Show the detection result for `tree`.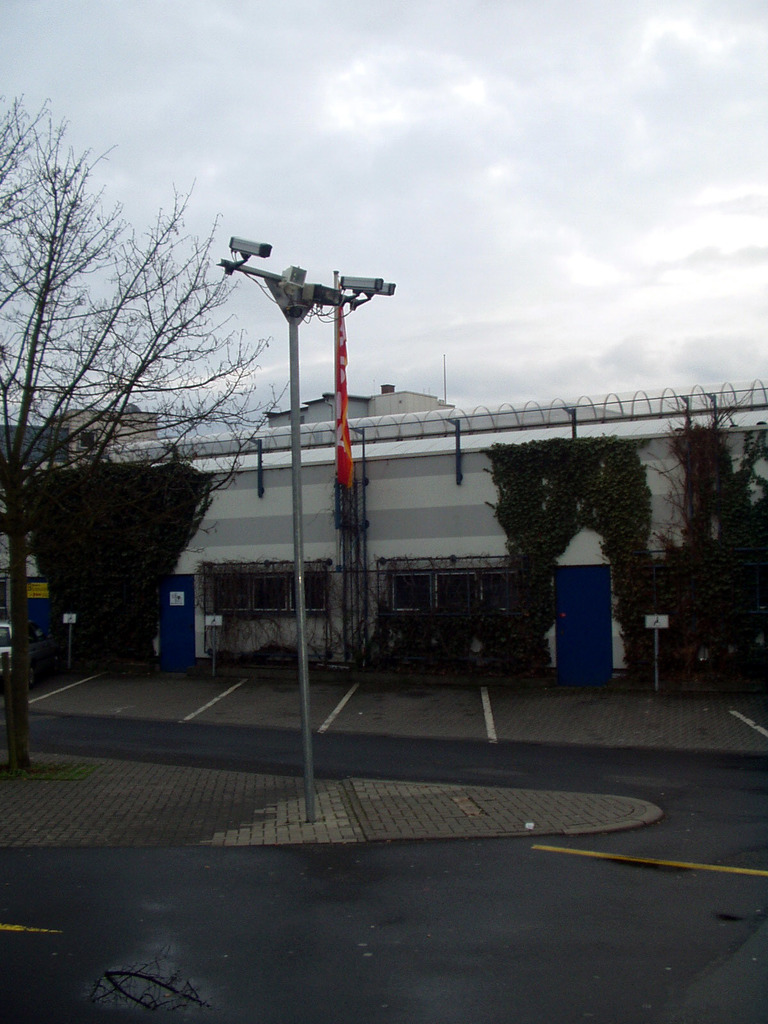
pyautogui.locateOnScreen(0, 110, 284, 761).
